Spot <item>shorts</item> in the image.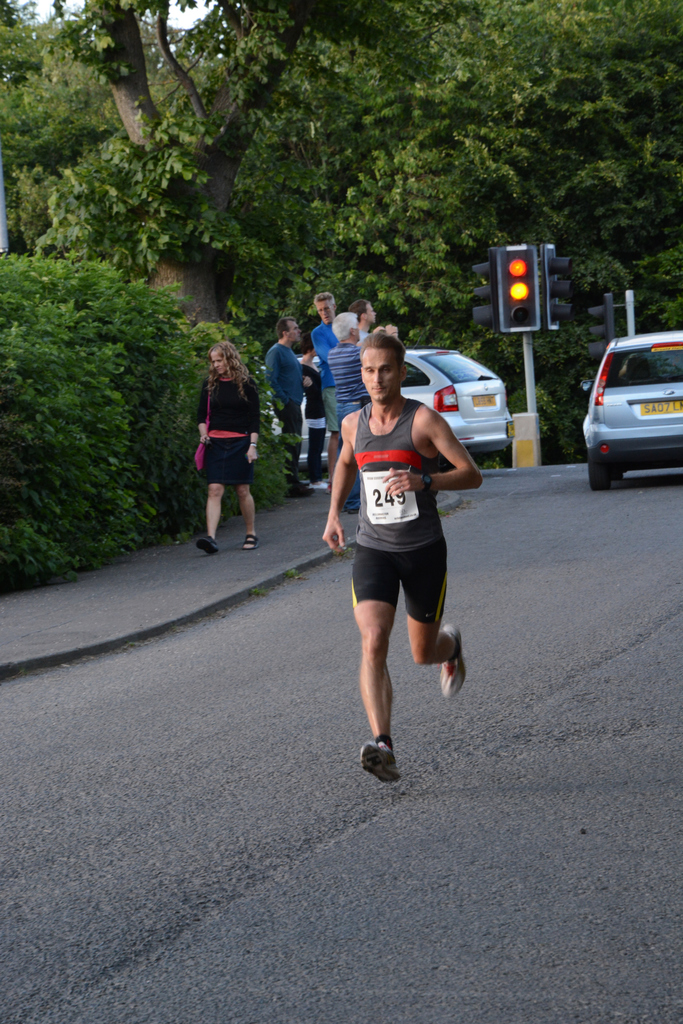
<item>shorts</item> found at (left=318, top=390, right=343, bottom=433).
